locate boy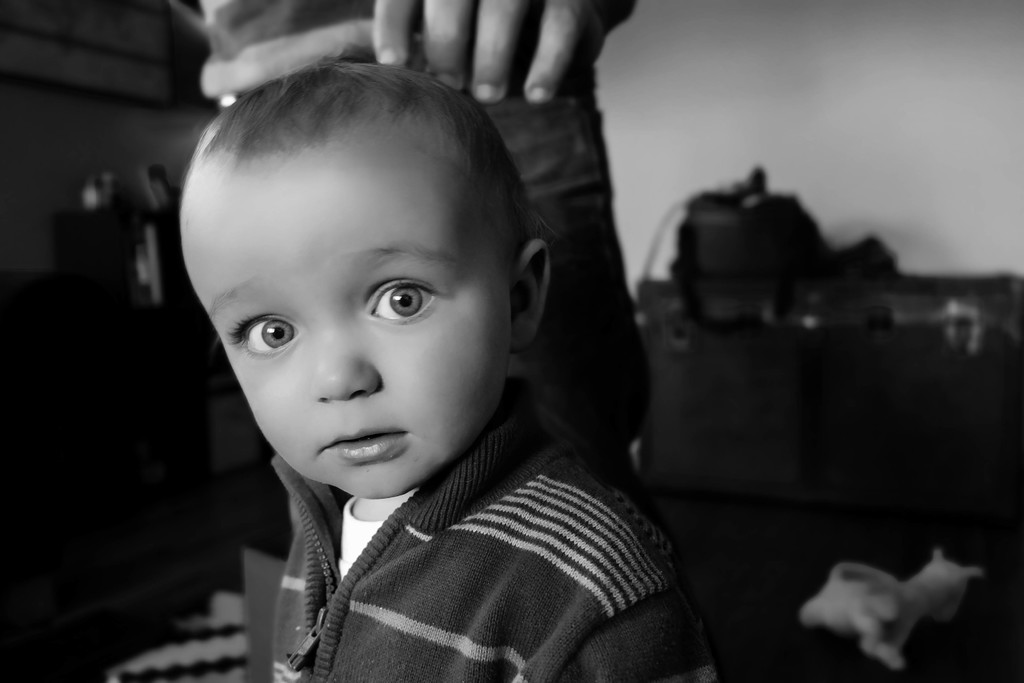
(175, 57, 732, 682)
